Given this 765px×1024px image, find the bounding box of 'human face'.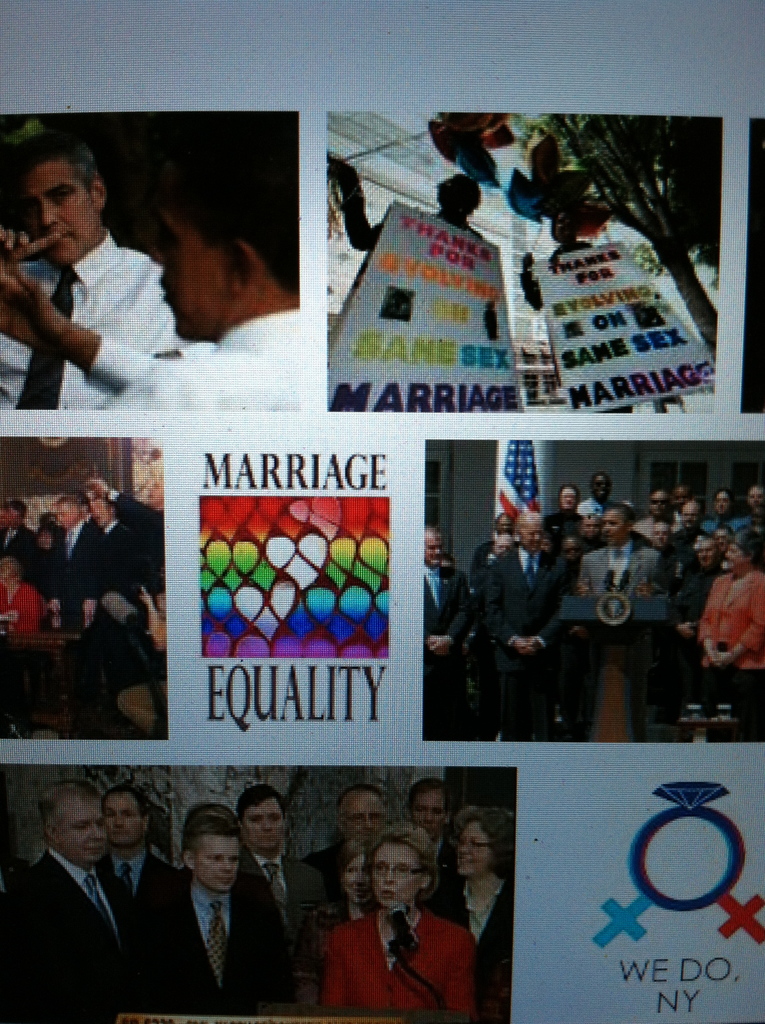
select_region(105, 787, 142, 853).
